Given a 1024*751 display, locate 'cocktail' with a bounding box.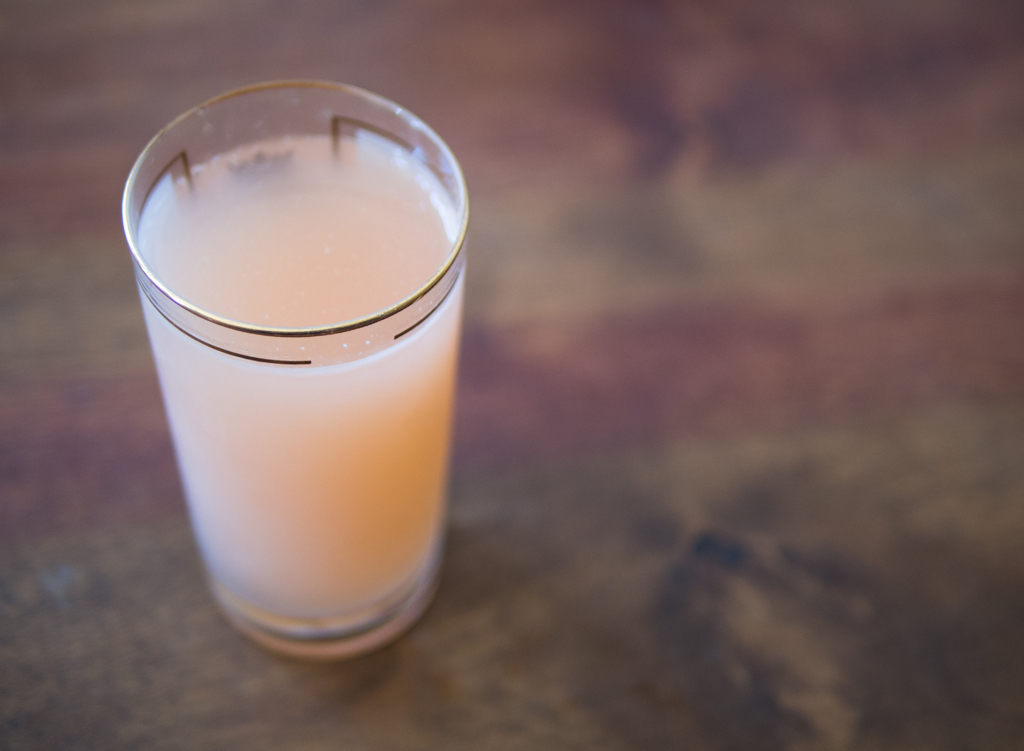
Located: rect(113, 90, 477, 672).
